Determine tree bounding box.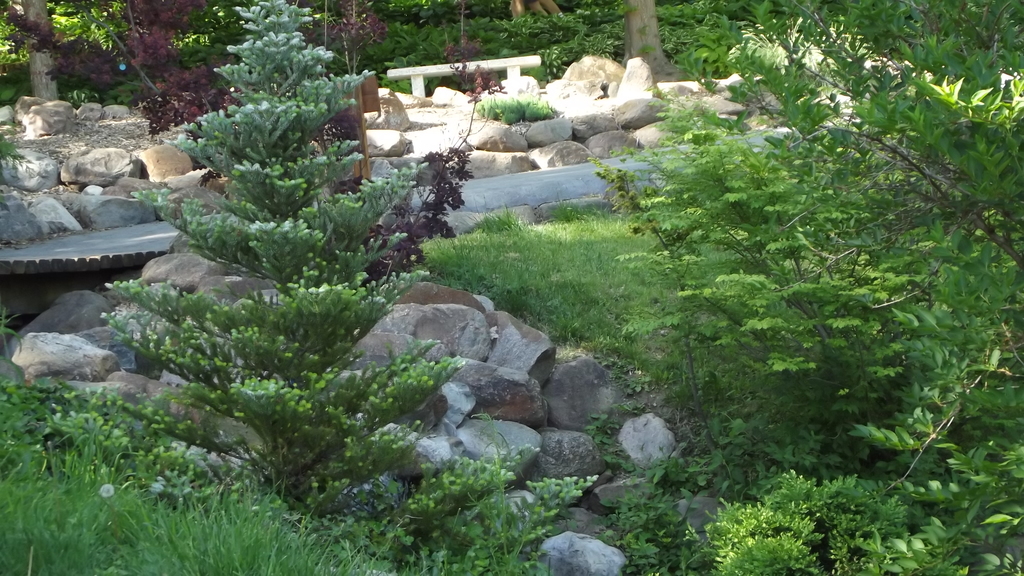
Determined: (x1=97, y1=4, x2=609, y2=575).
